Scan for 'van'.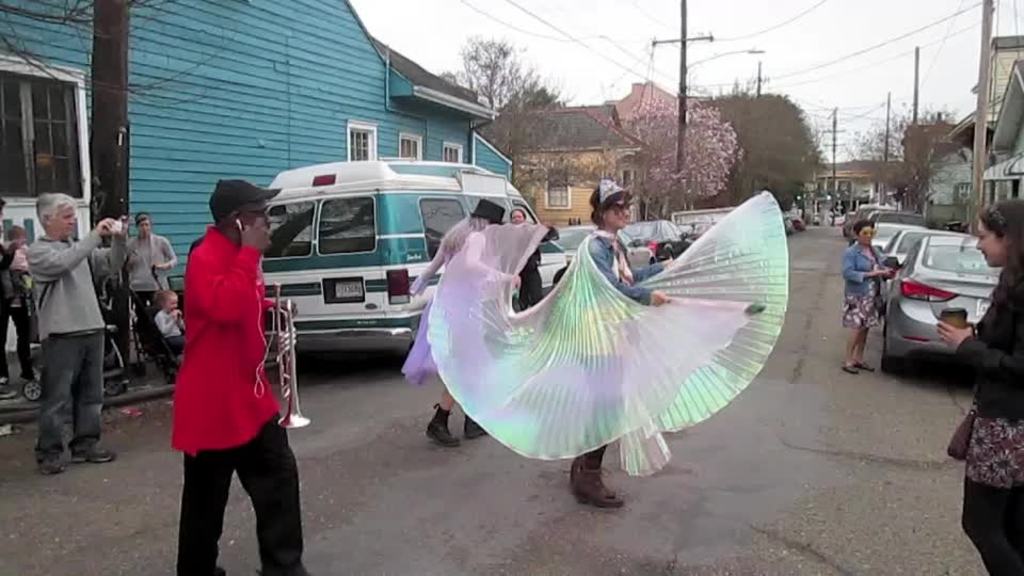
Scan result: box=[266, 158, 572, 356].
